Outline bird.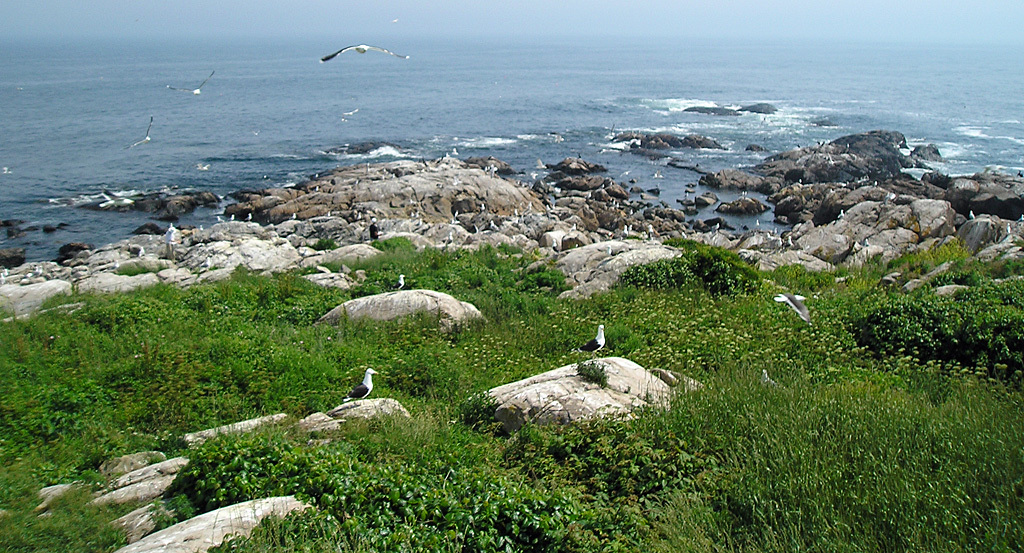
Outline: 218/216/227/220.
